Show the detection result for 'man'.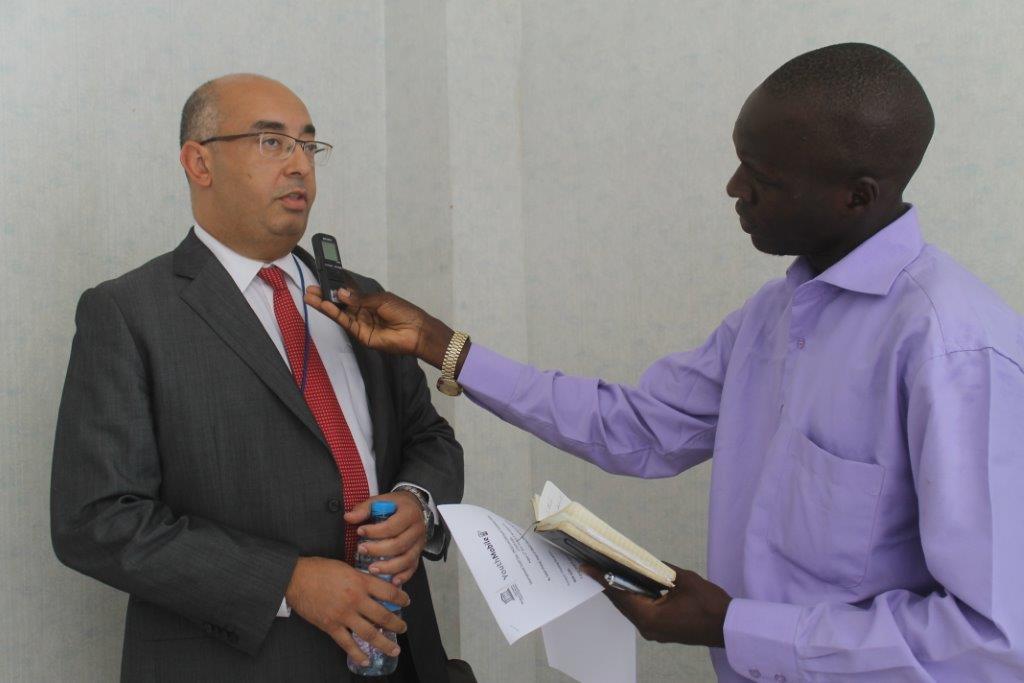
region(301, 40, 1023, 682).
